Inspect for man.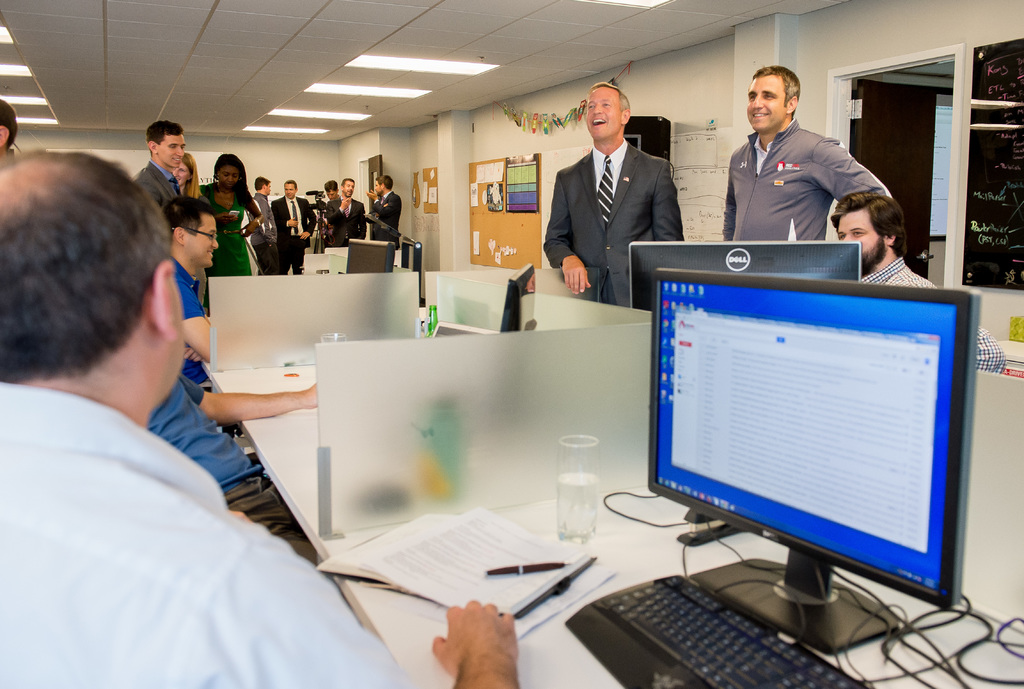
Inspection: Rect(332, 174, 362, 246).
